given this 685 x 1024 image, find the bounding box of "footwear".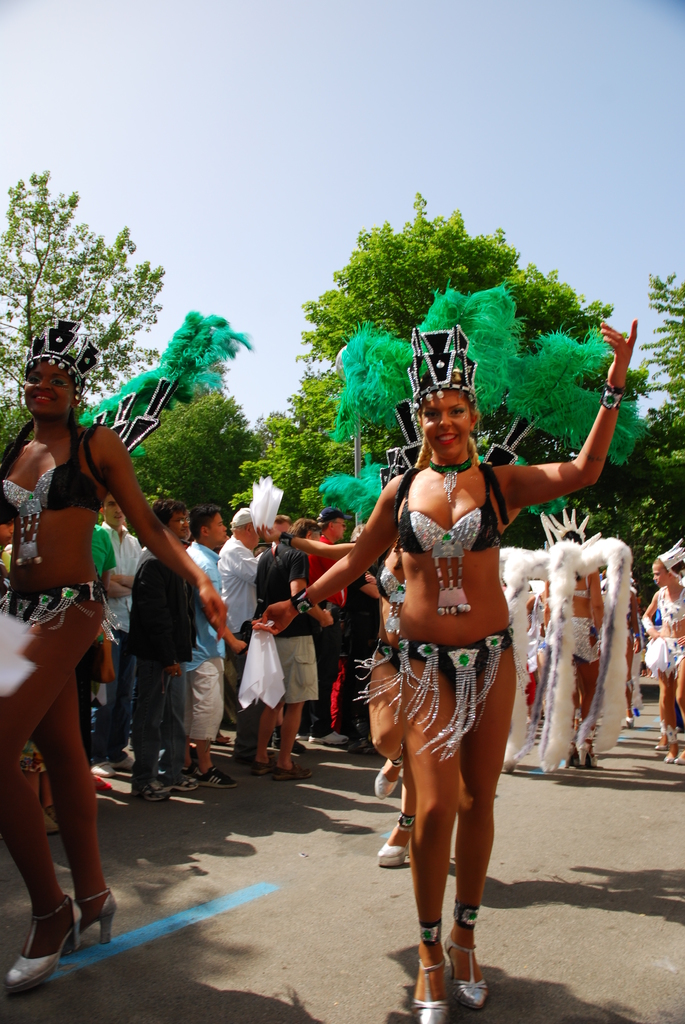
detection(67, 889, 120, 940).
